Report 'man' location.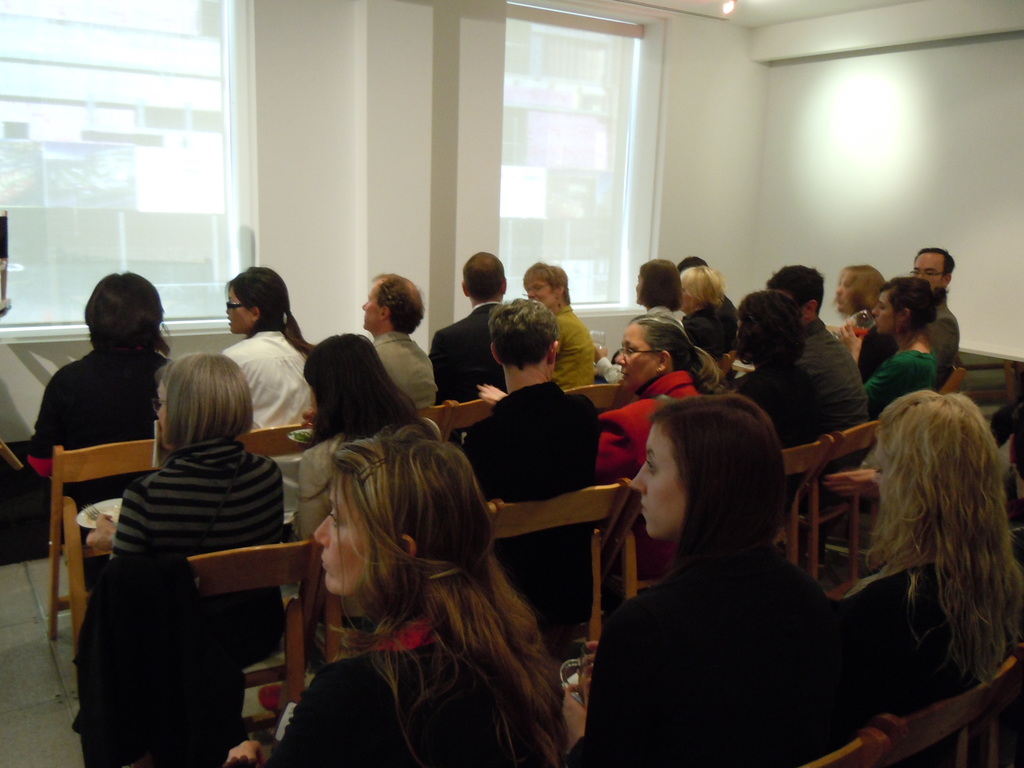
Report: select_region(468, 299, 596, 506).
